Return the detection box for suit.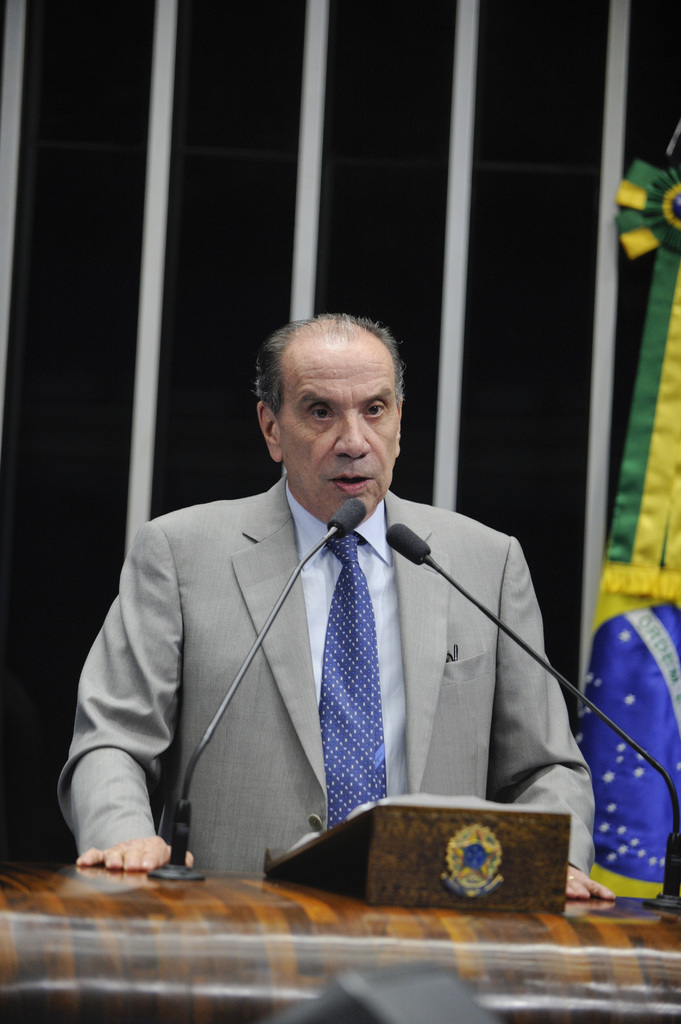
67/449/588/877.
